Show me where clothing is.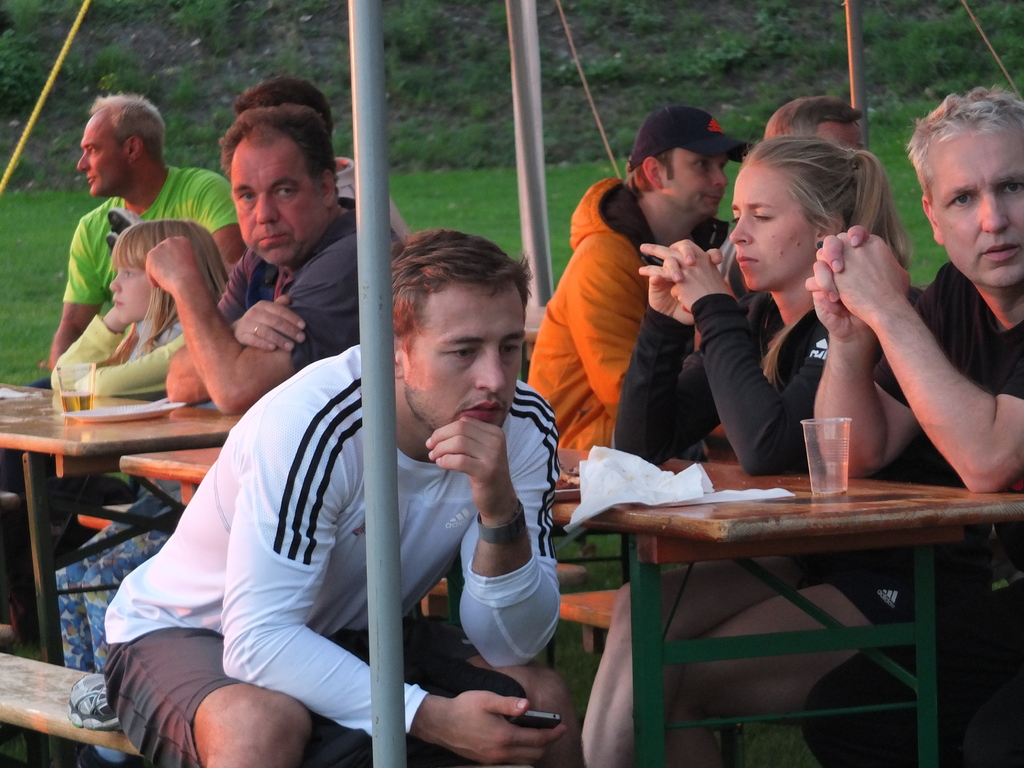
clothing is at [left=85, top=339, right=576, bottom=767].
